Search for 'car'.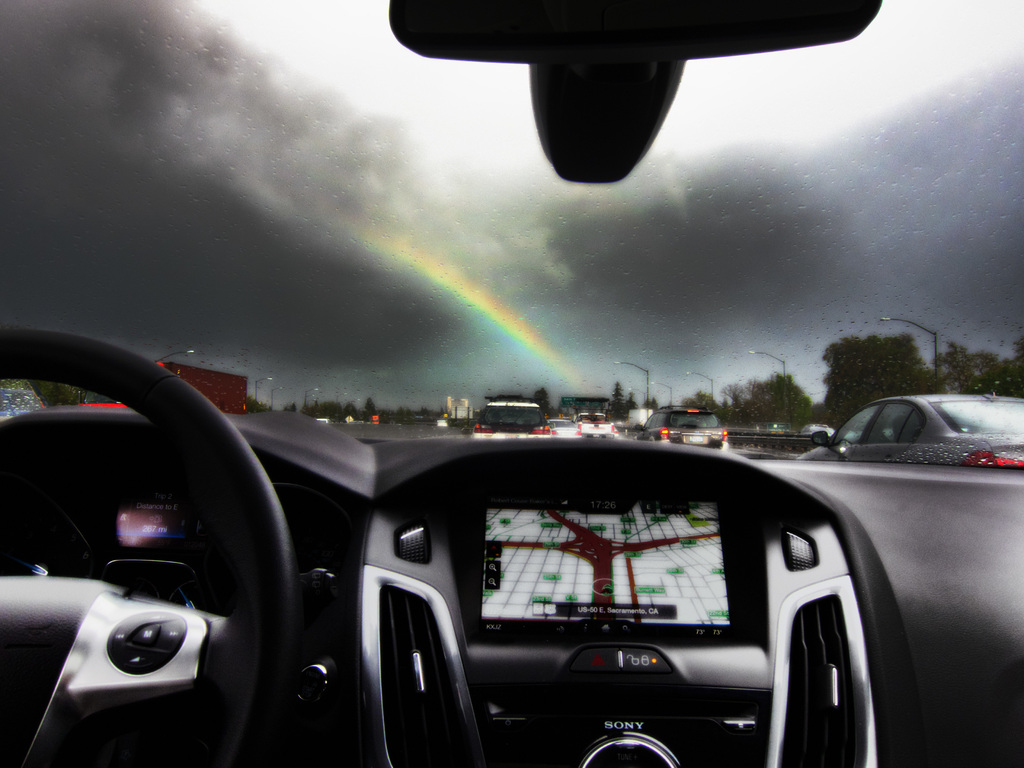
Found at detection(550, 415, 584, 438).
